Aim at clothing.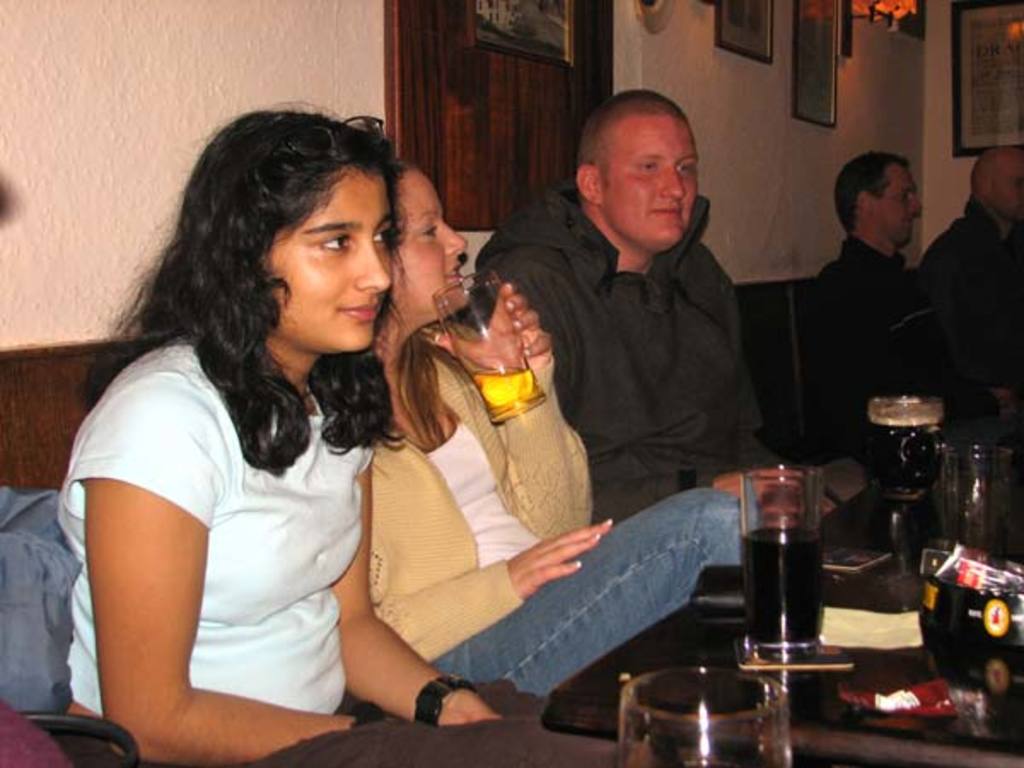
Aimed at select_region(60, 331, 705, 766).
